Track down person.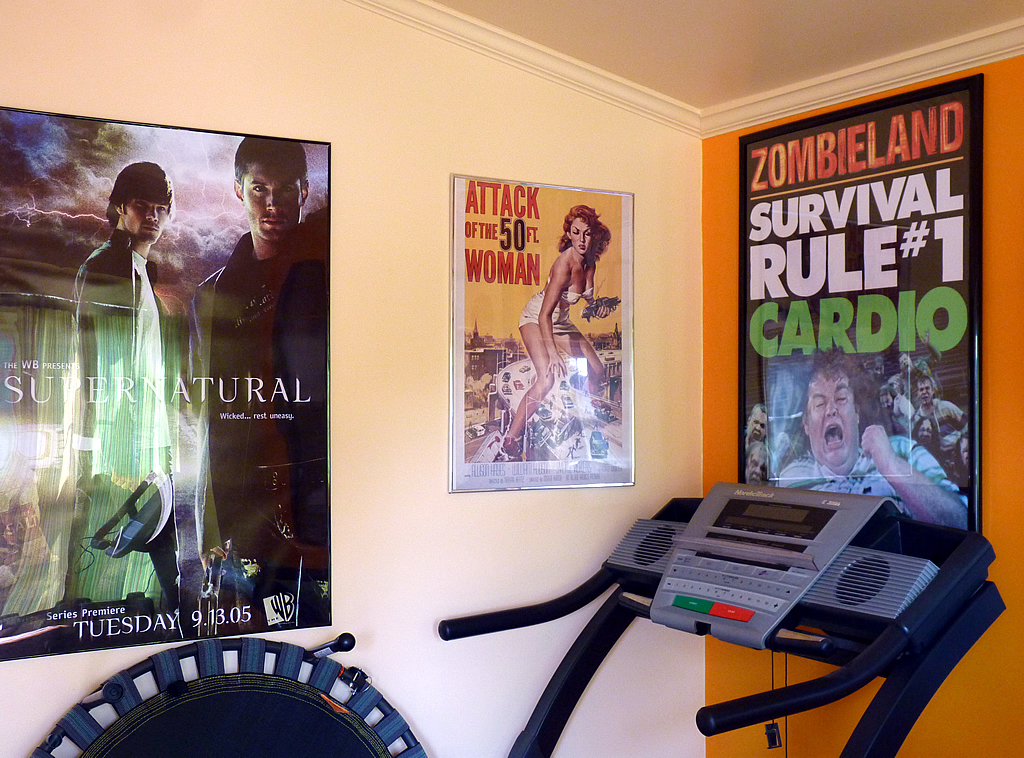
Tracked to 488/199/610/462.
